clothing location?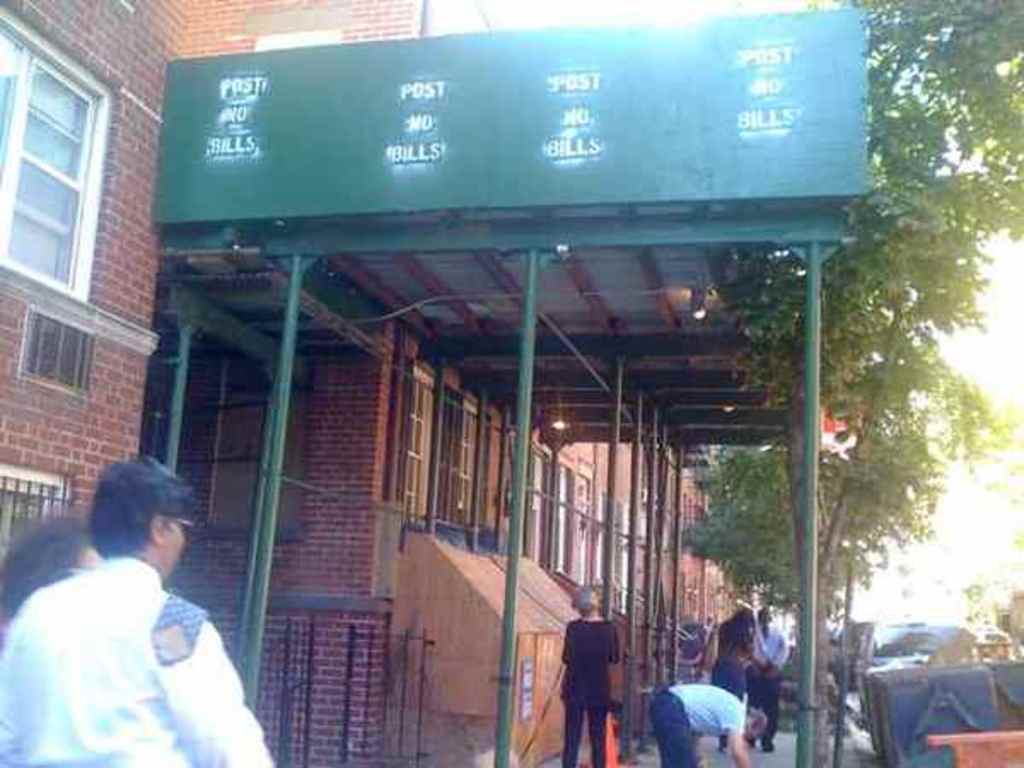
<box>741,628,794,737</box>
